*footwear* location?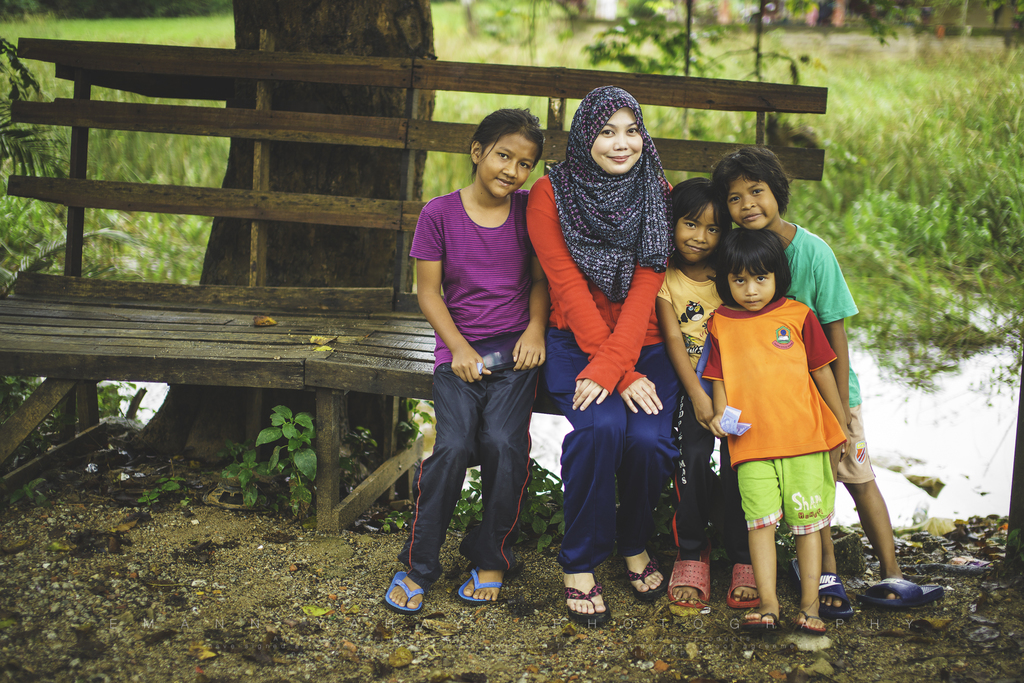
854,575,969,627
